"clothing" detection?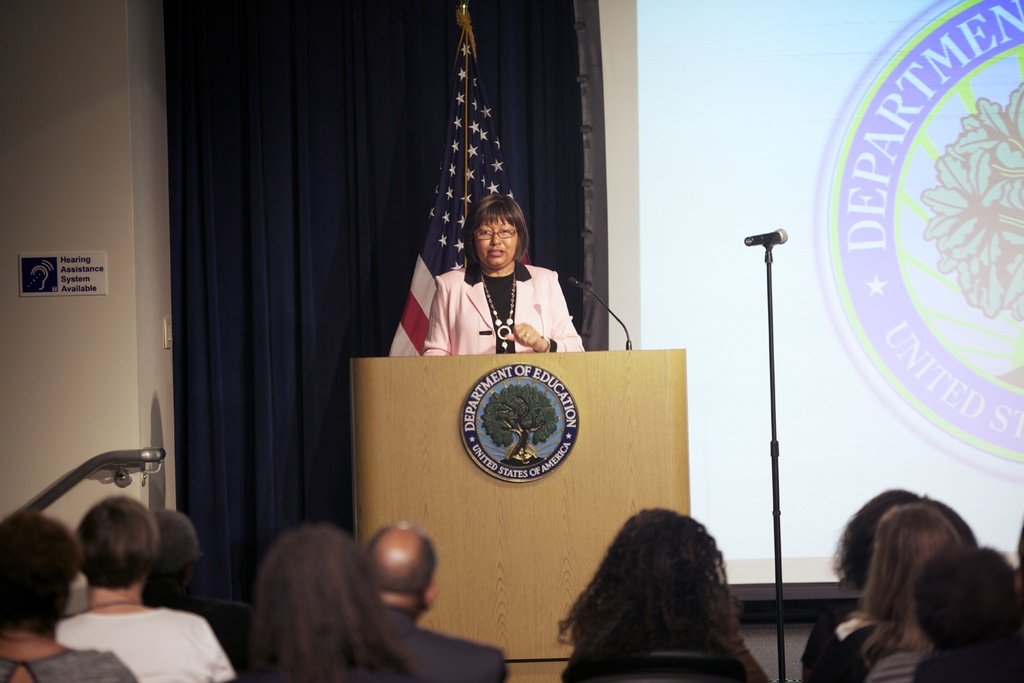
[x1=796, y1=607, x2=874, y2=682]
